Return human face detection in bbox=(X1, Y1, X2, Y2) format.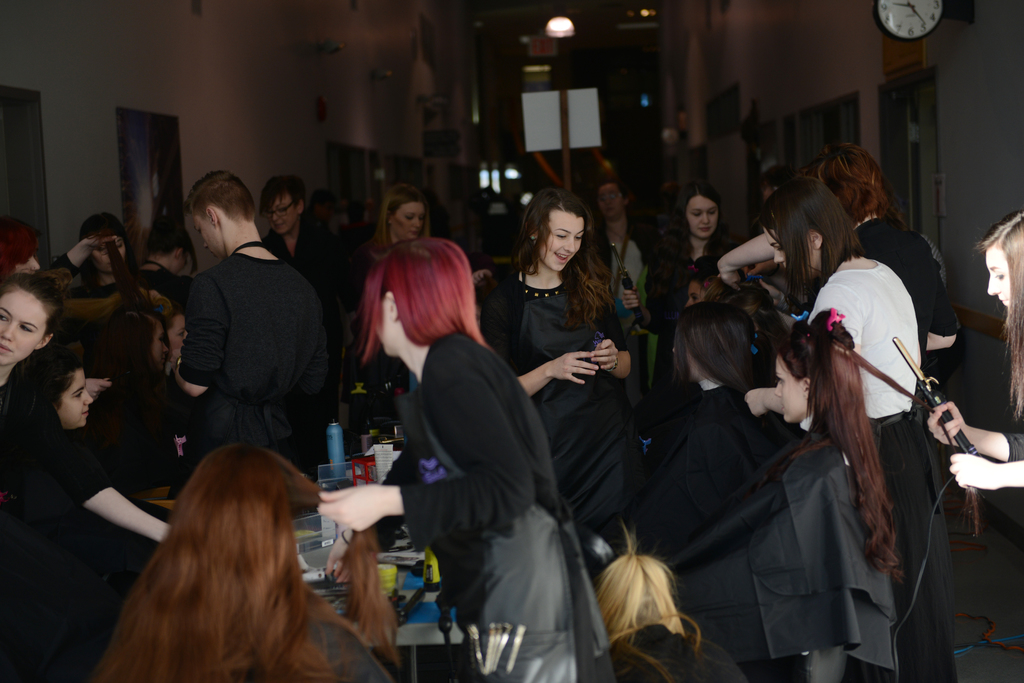
bbox=(988, 239, 1014, 307).
